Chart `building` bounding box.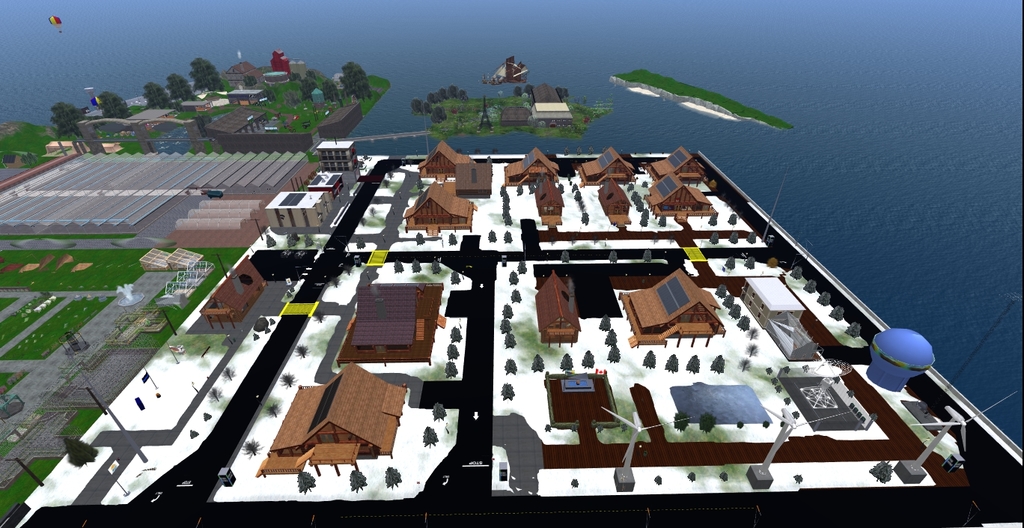
Charted: box=[503, 144, 565, 182].
